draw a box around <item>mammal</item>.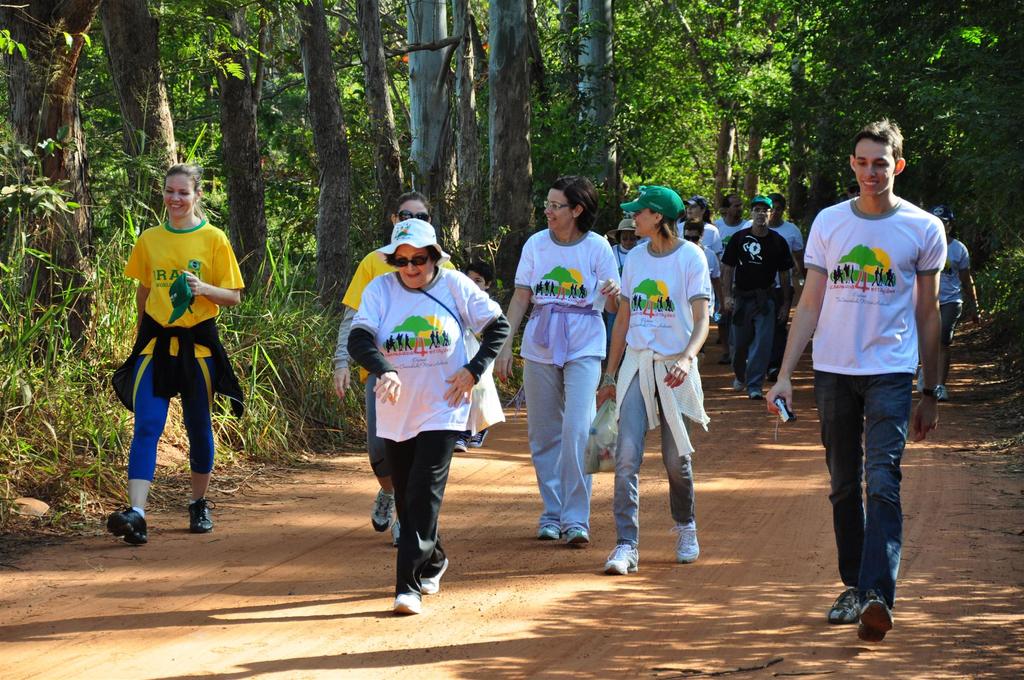
[105,191,239,525].
